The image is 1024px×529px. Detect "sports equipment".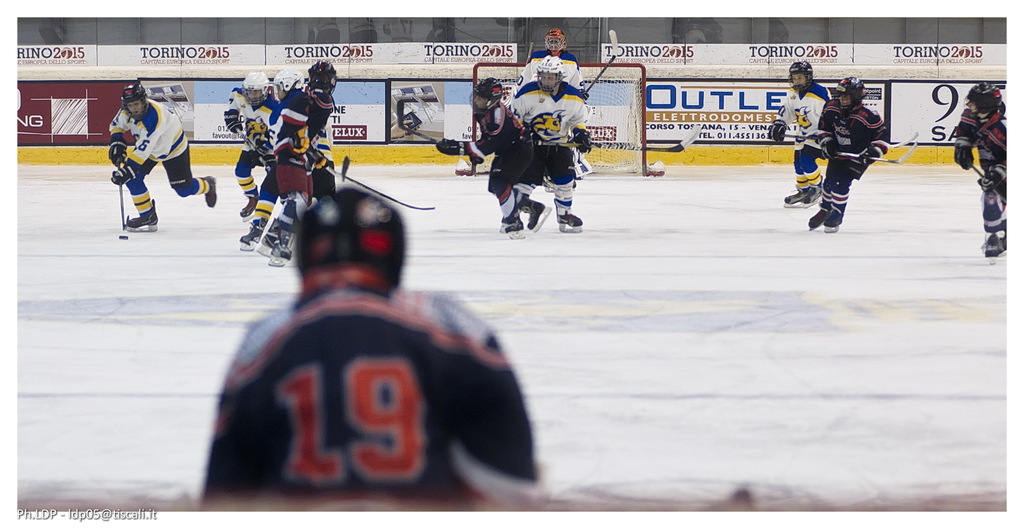
Detection: {"left": 397, "top": 99, "right": 438, "bottom": 147}.
